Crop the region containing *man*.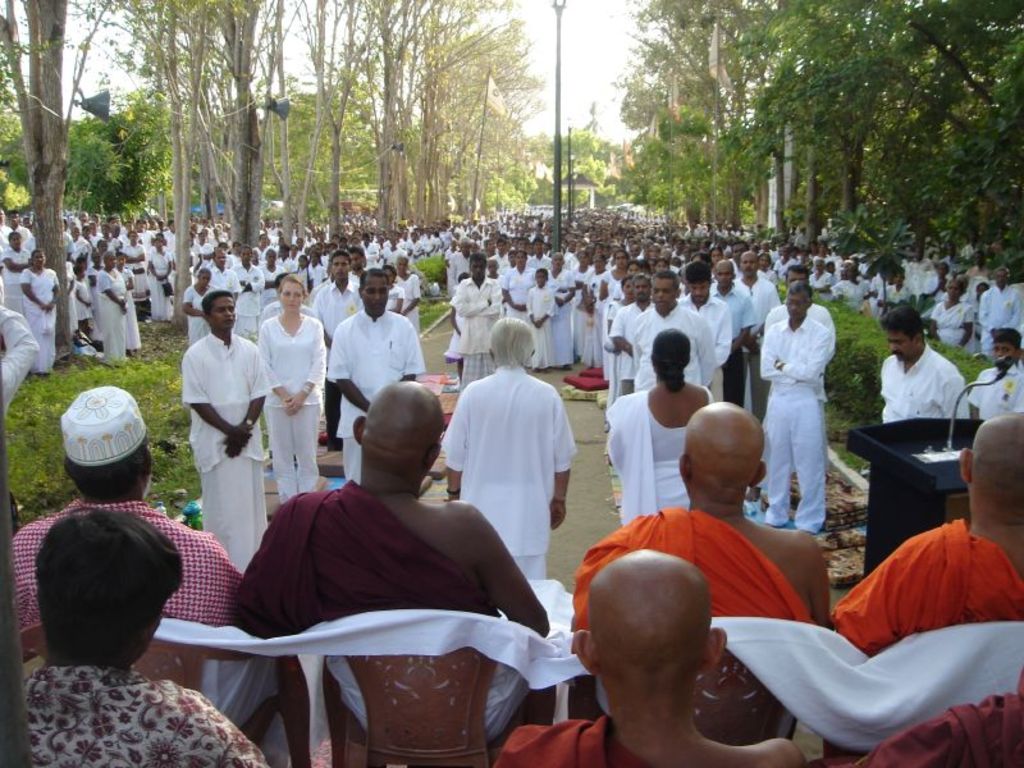
Crop region: left=328, top=268, right=429, bottom=486.
